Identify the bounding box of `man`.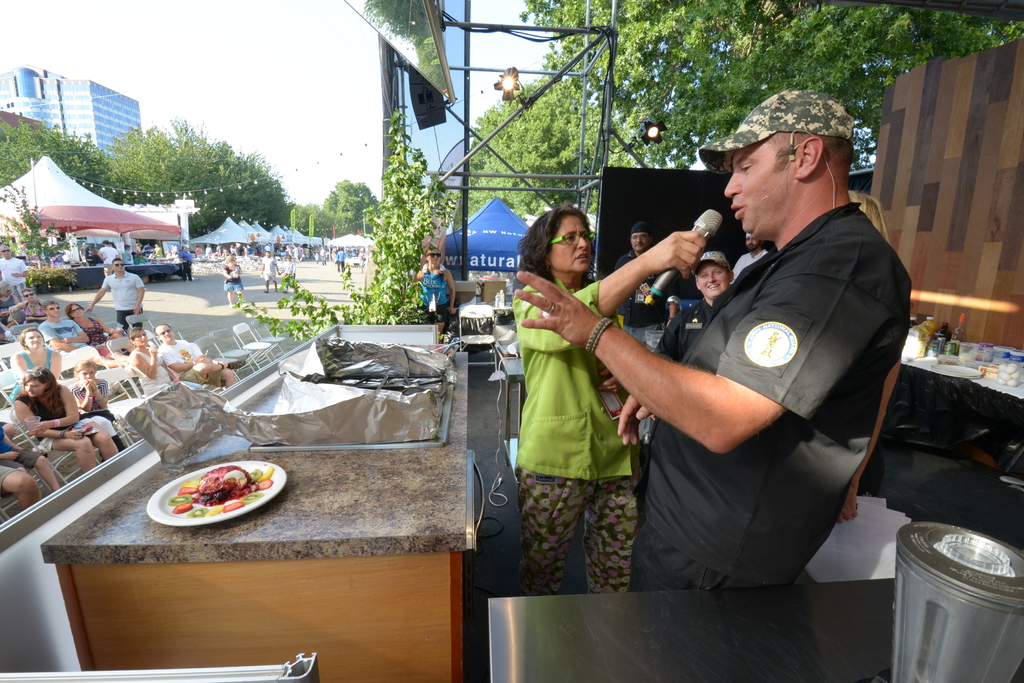
[left=414, top=238, right=460, bottom=337].
